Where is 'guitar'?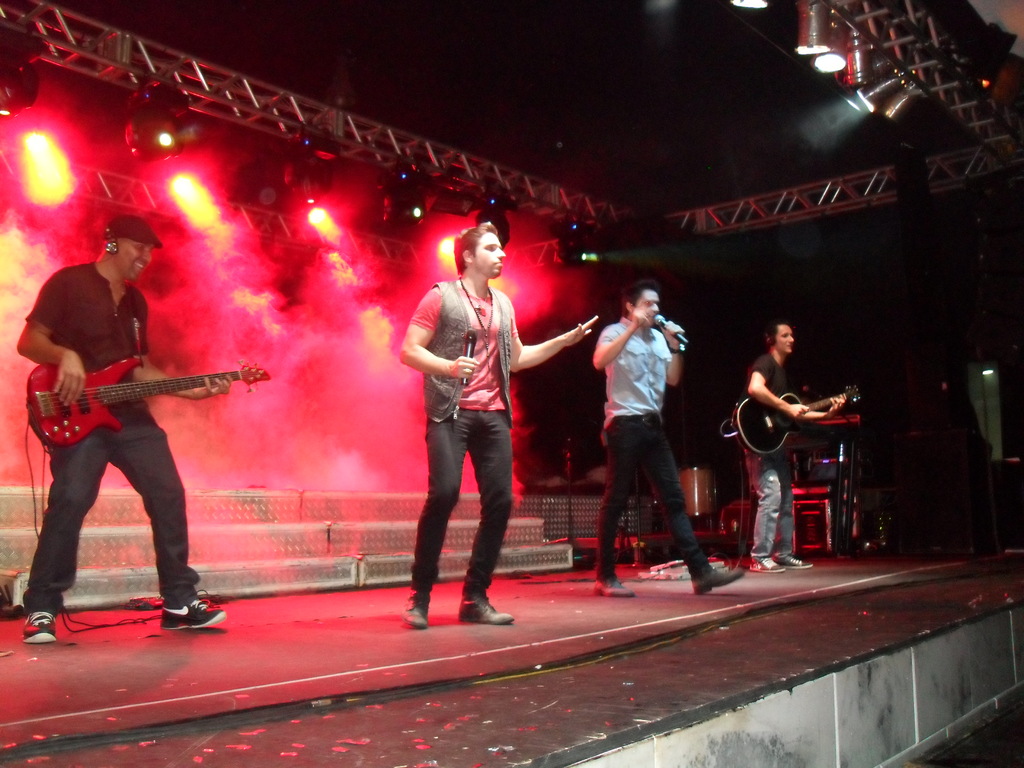
[735,387,869,452].
